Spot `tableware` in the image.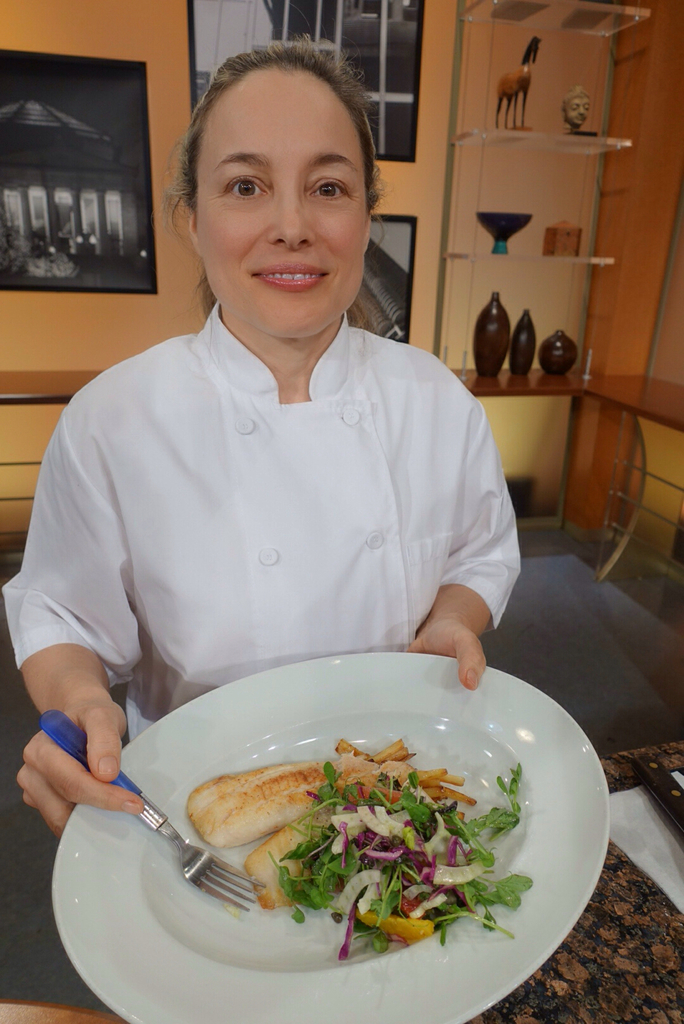
`tableware` found at 71,665,621,1023.
